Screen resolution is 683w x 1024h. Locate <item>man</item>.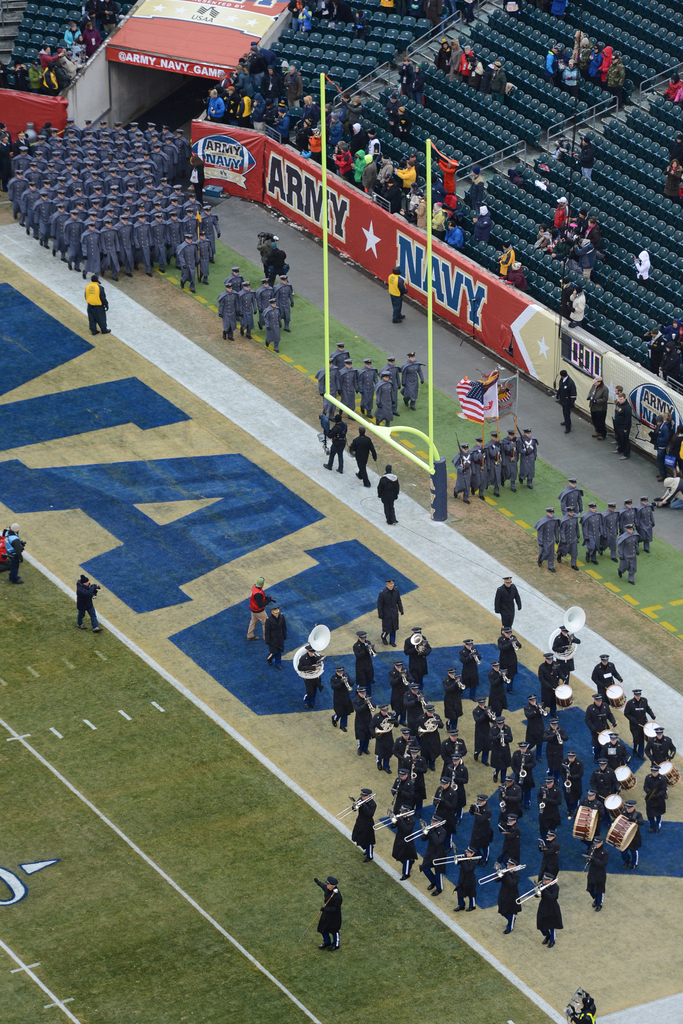
<box>0,520,22,583</box>.
